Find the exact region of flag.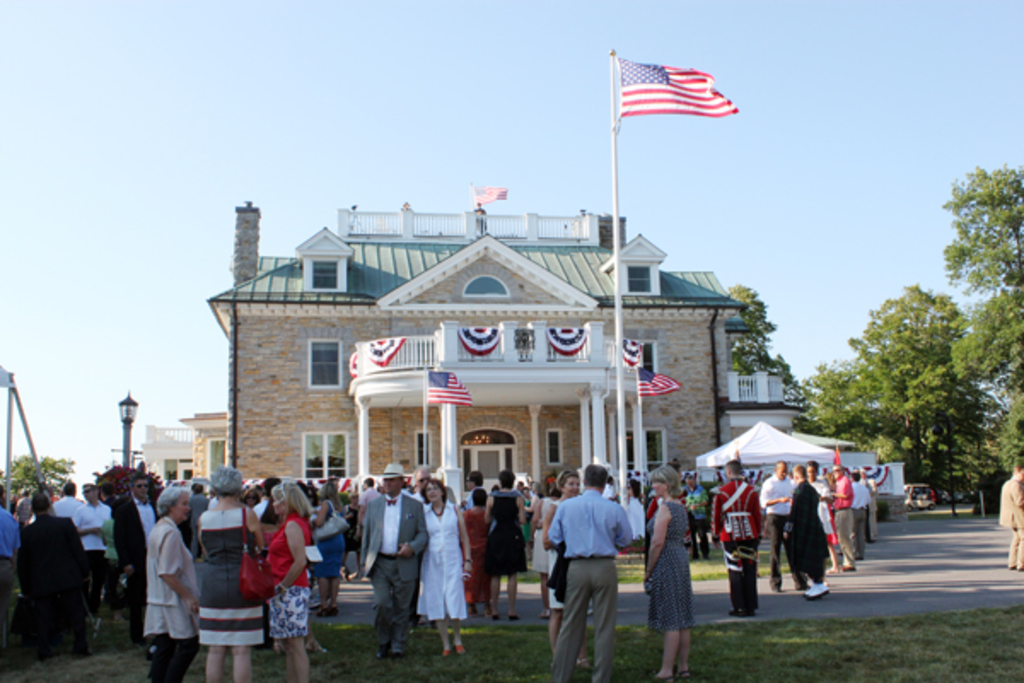
Exact region: l=544, t=328, r=591, b=359.
